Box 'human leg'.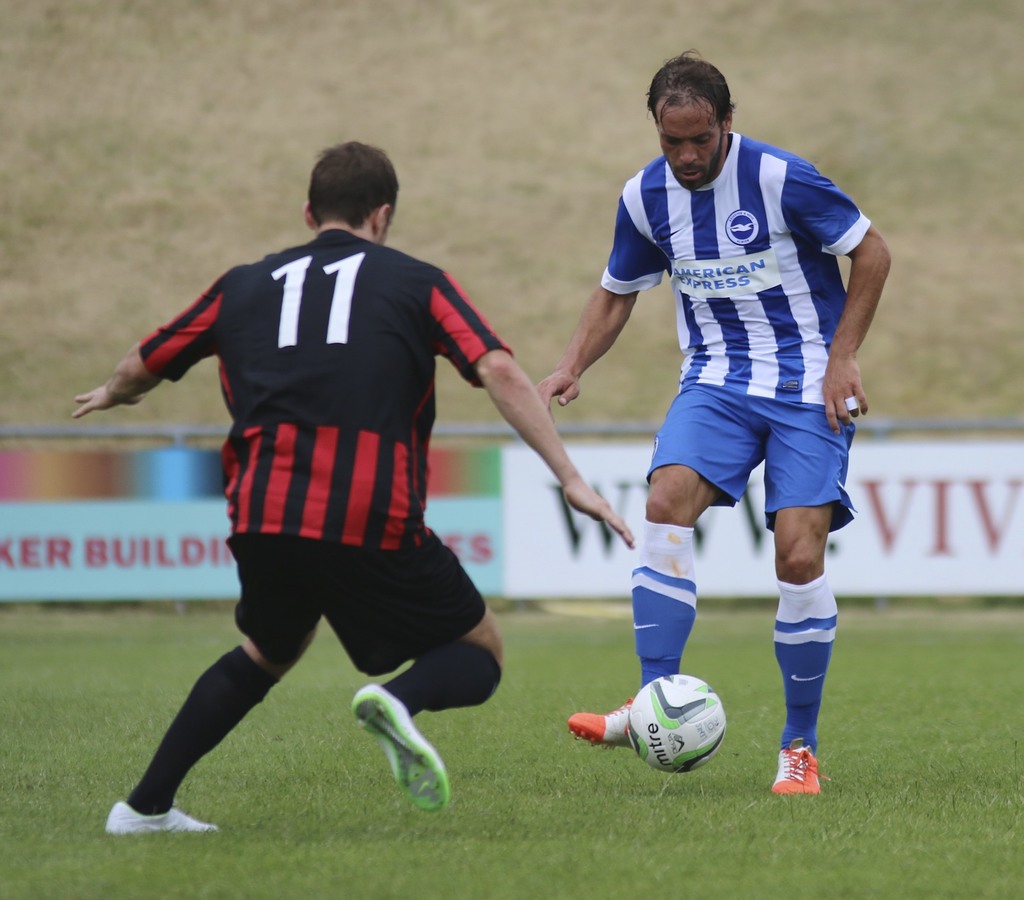
{"x1": 760, "y1": 353, "x2": 860, "y2": 794}.
